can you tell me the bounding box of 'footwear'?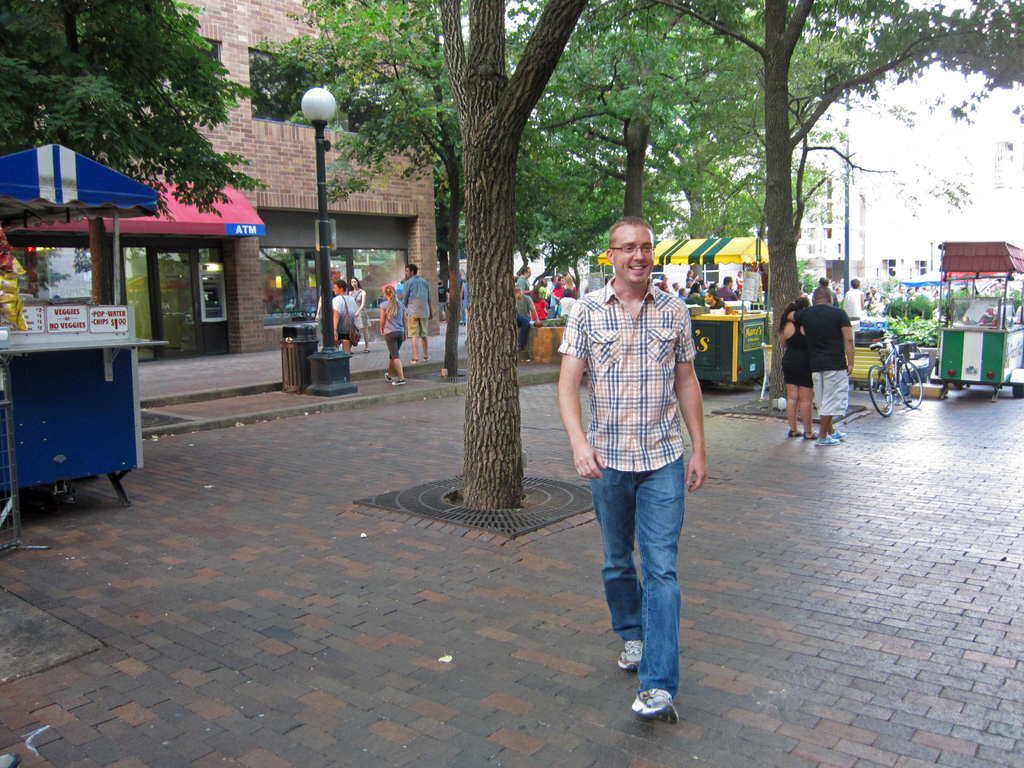
l=391, t=376, r=404, b=384.
